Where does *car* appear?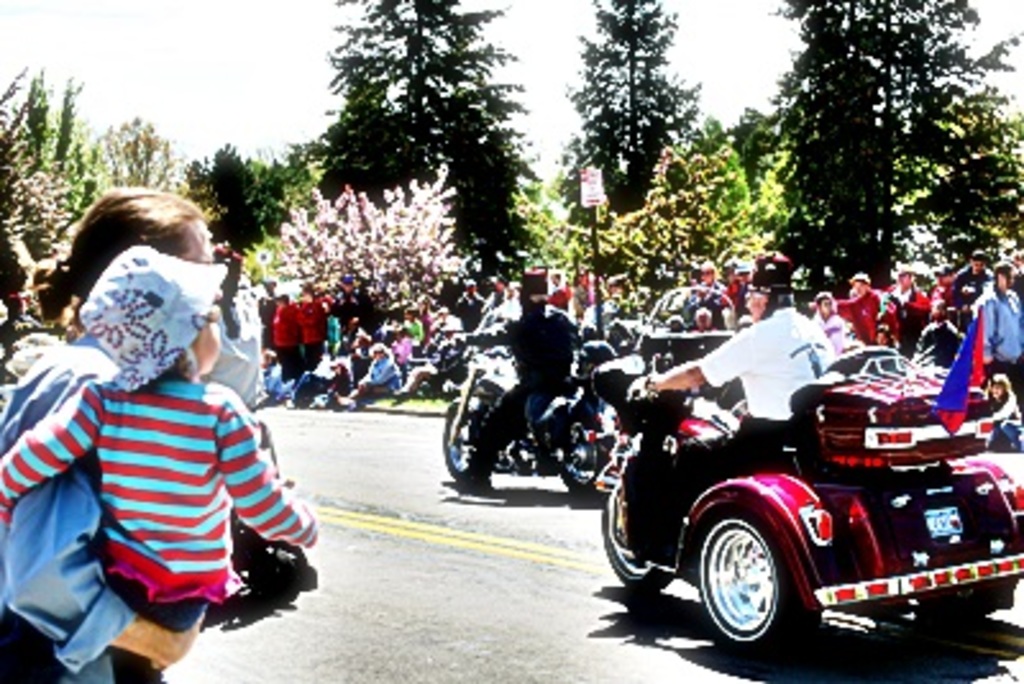
Appears at 576 279 1021 664.
